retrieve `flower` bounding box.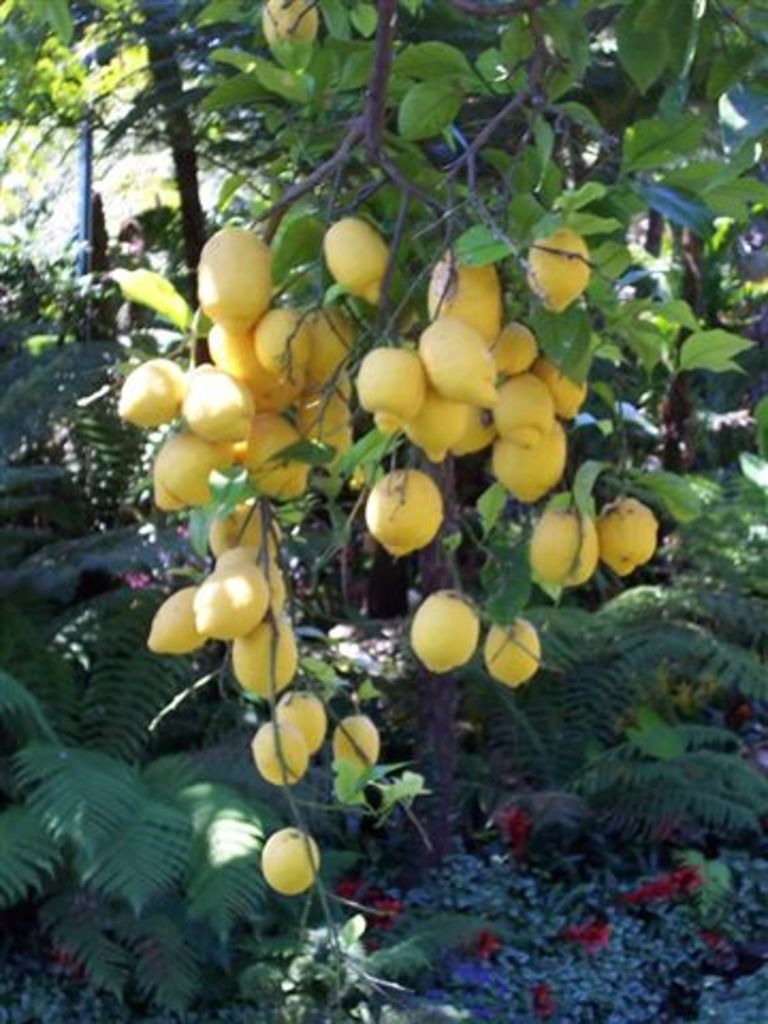
Bounding box: region(499, 806, 523, 849).
